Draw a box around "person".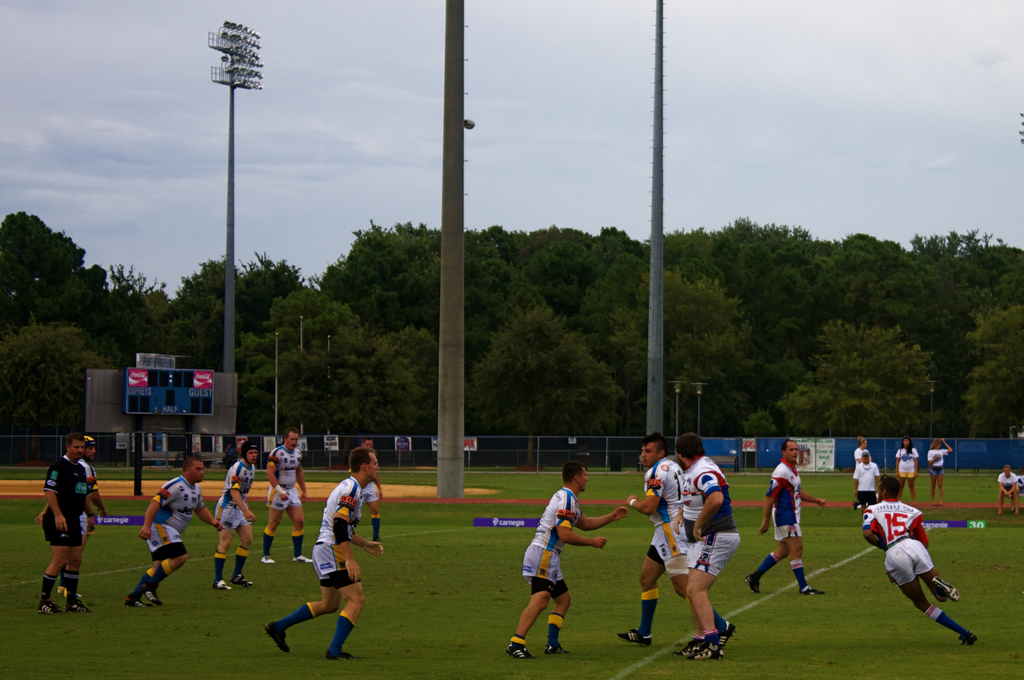
box(505, 458, 627, 656).
